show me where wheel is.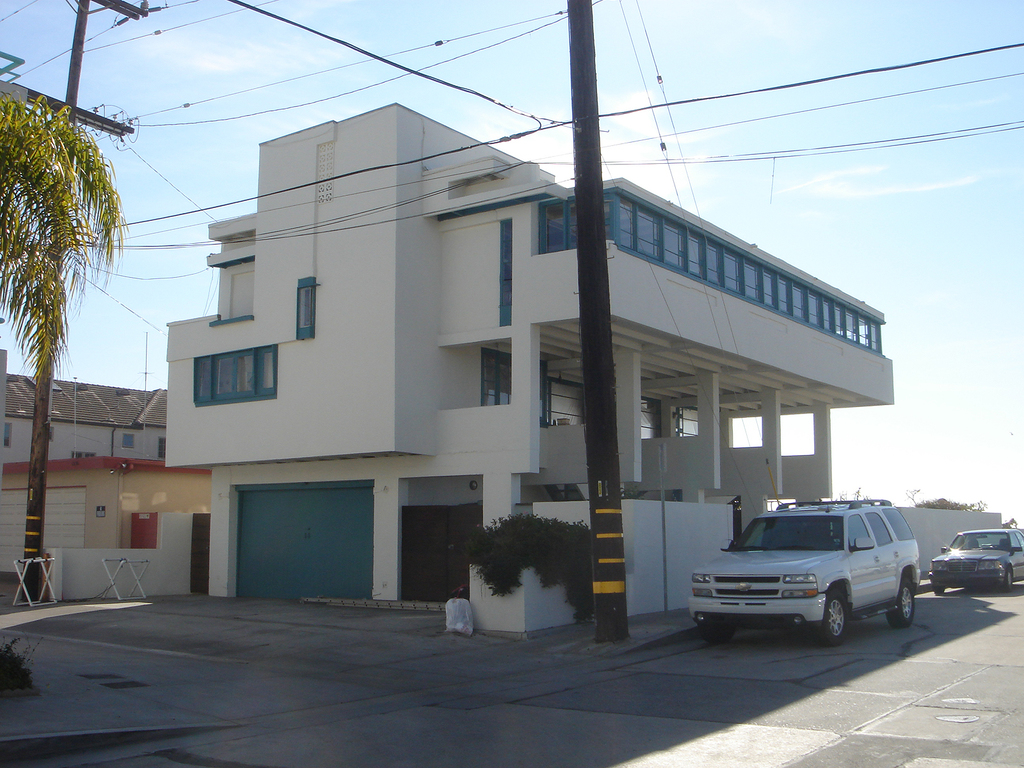
wheel is at locate(694, 622, 737, 643).
